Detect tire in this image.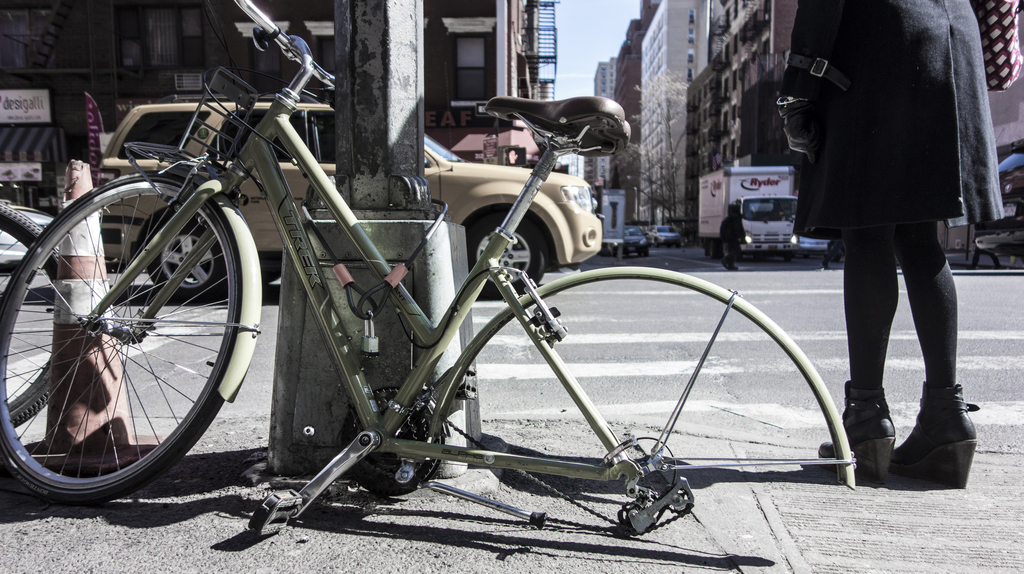
Detection: x1=642, y1=248, x2=652, y2=258.
